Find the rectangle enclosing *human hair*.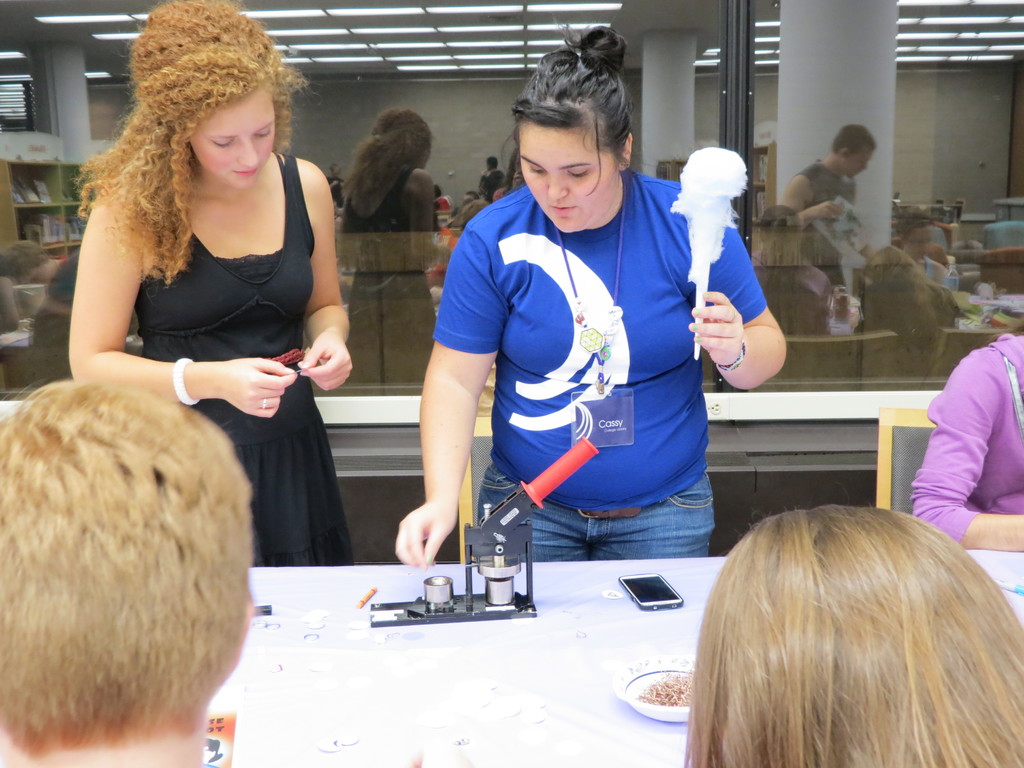
l=513, t=23, r=639, b=202.
